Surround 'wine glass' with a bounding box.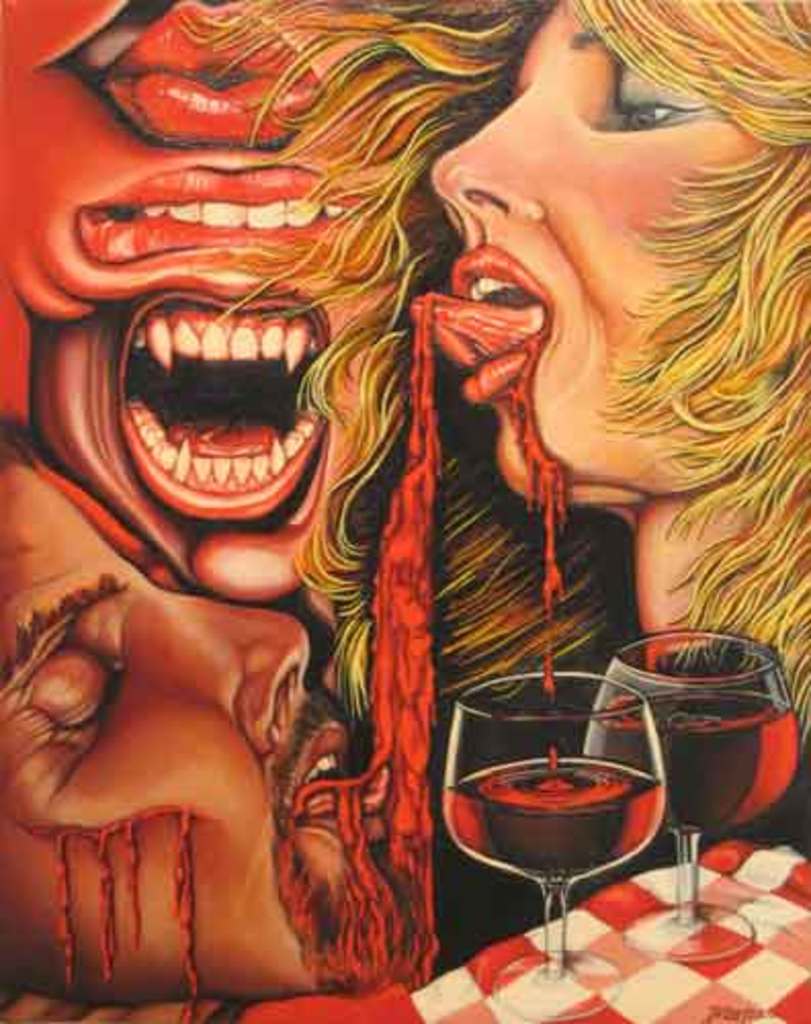
[x1=586, y1=629, x2=801, y2=965].
